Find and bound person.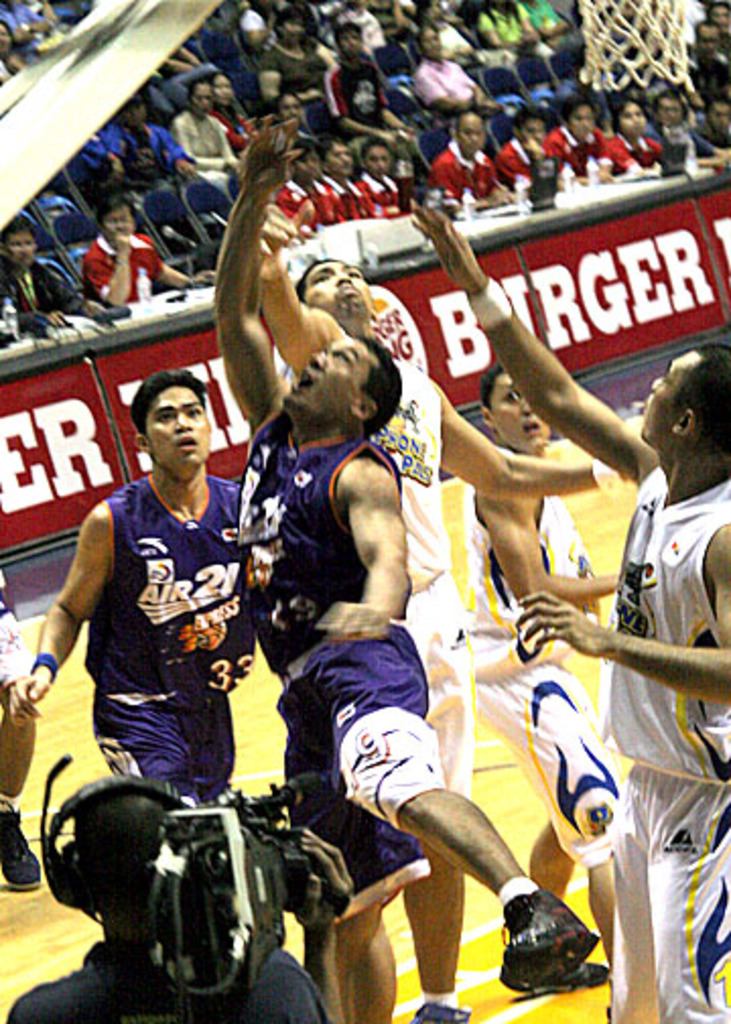
Bound: 0, 762, 331, 1022.
